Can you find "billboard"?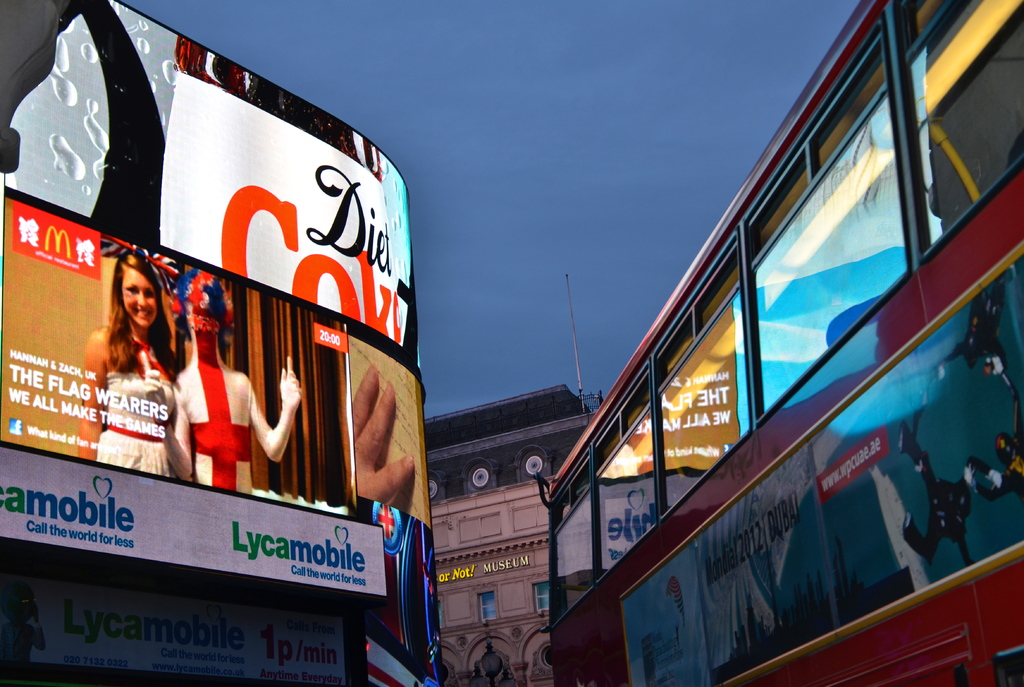
Yes, bounding box: left=2, top=450, right=384, bottom=587.
